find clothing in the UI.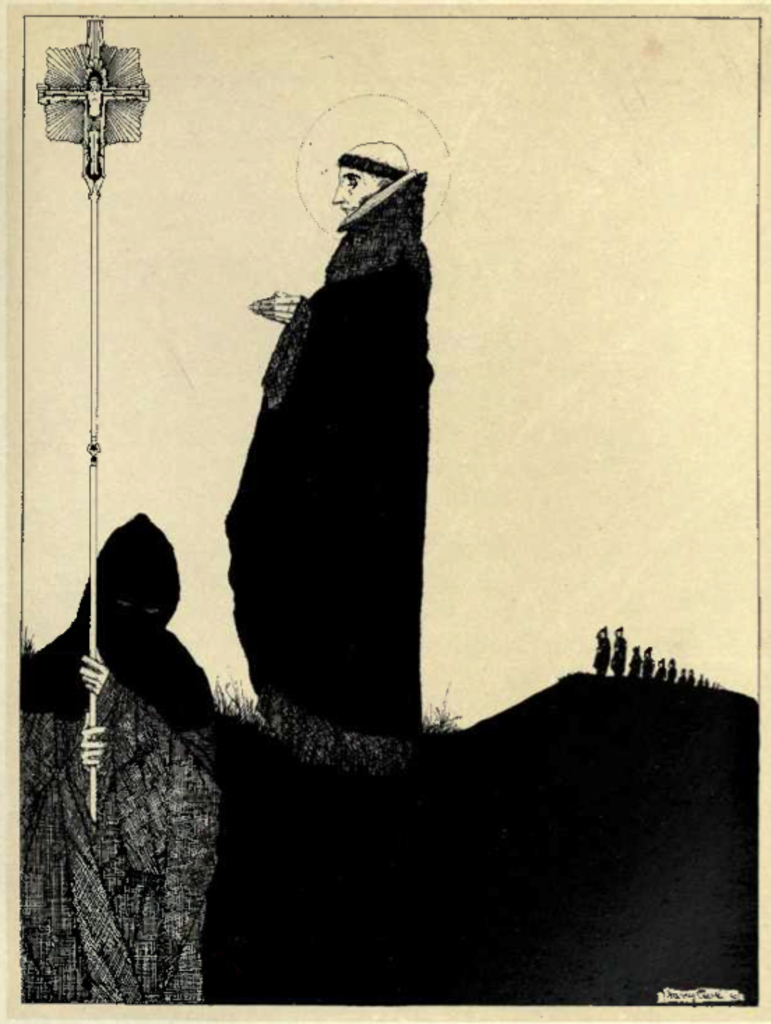
UI element at 198, 126, 447, 729.
